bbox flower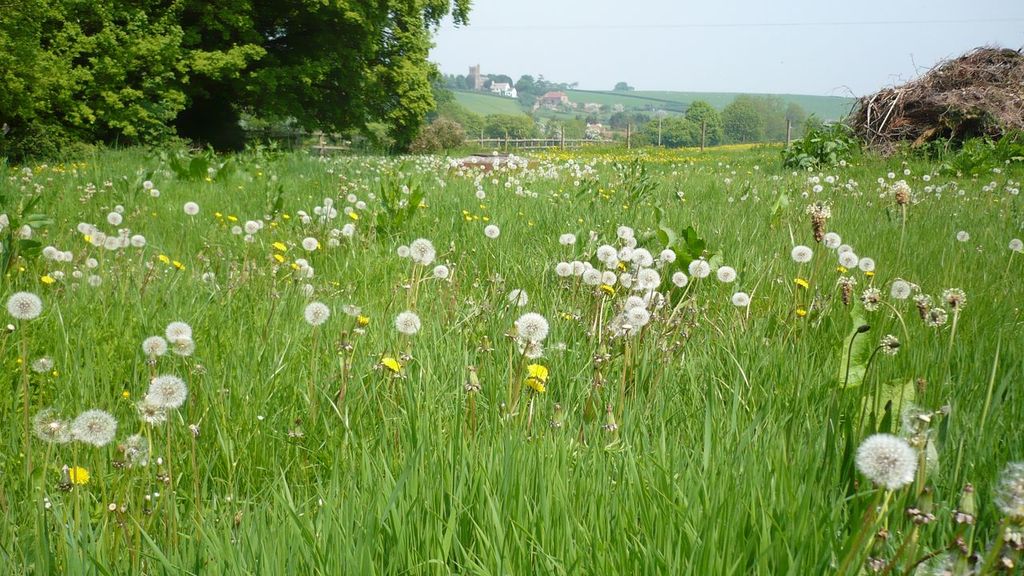
(x1=483, y1=221, x2=499, y2=241)
